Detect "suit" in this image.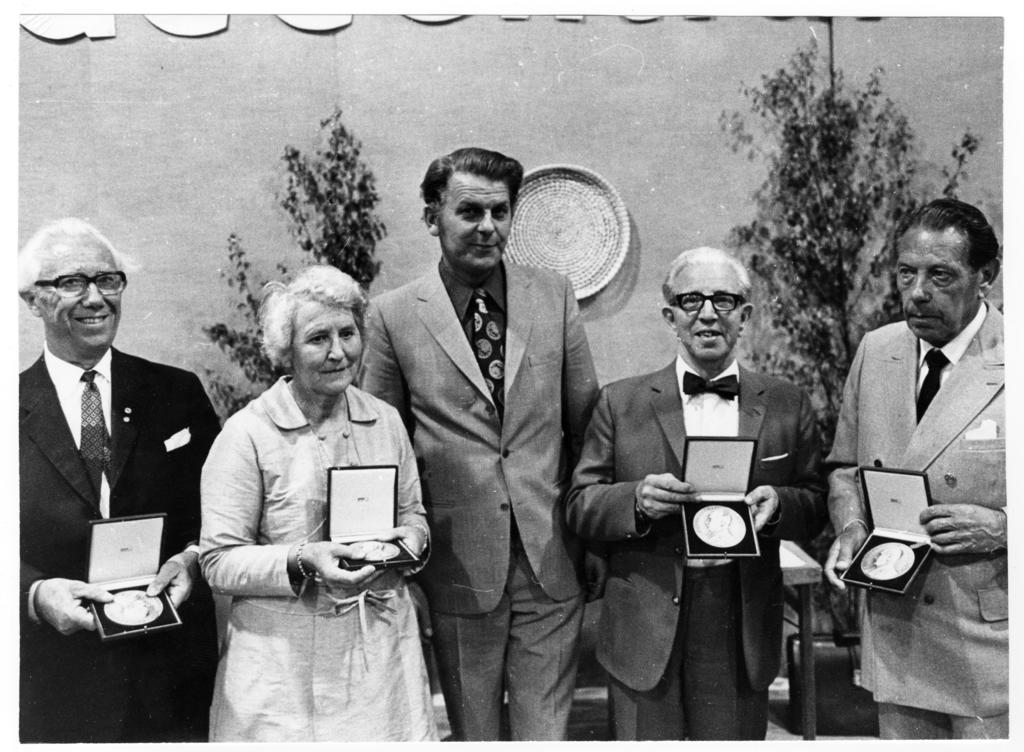
Detection: rect(588, 266, 819, 723).
